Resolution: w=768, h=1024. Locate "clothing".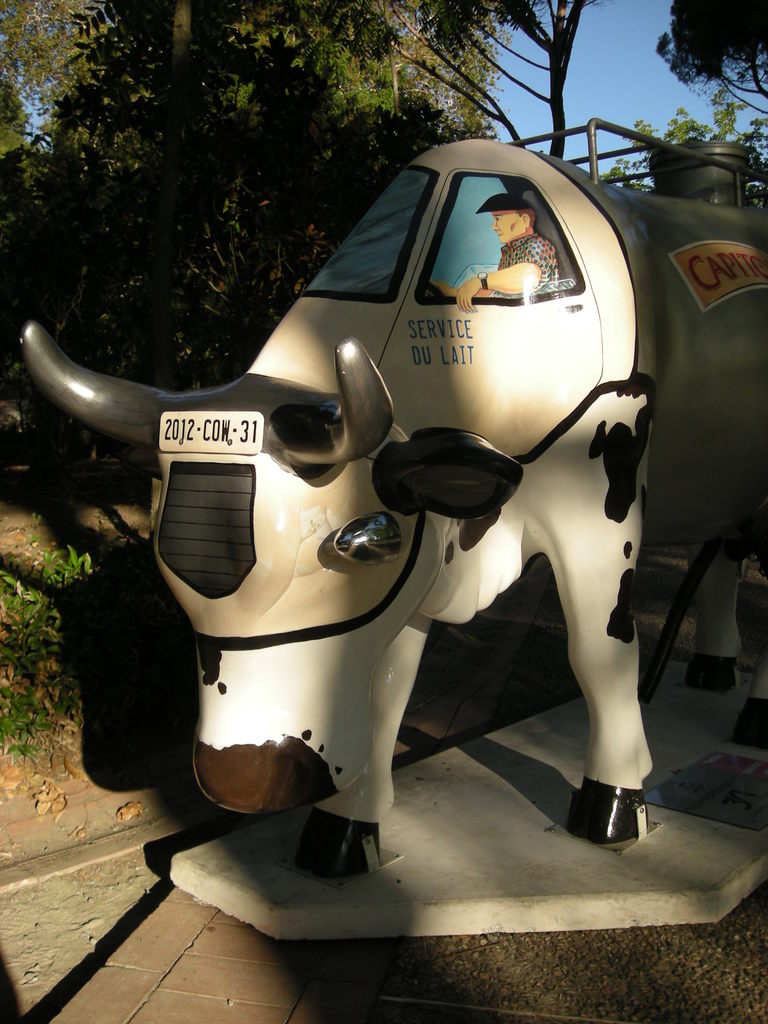
l=492, t=224, r=567, b=301.
